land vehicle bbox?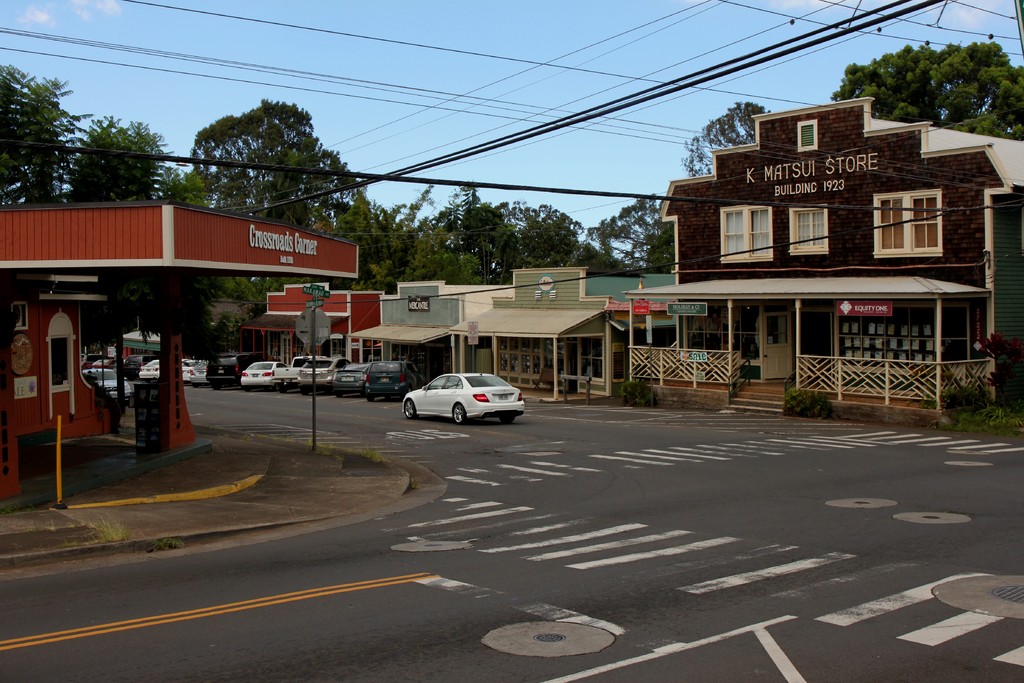
206, 352, 256, 391
